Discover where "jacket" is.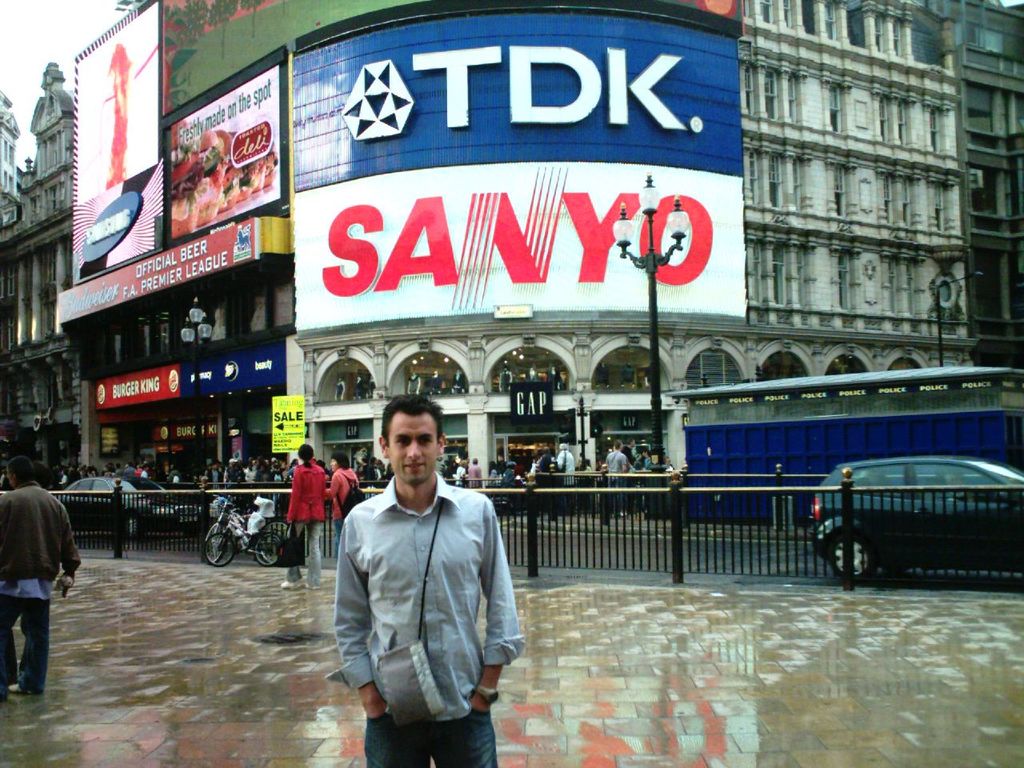
Discovered at (left=287, top=455, right=329, bottom=527).
